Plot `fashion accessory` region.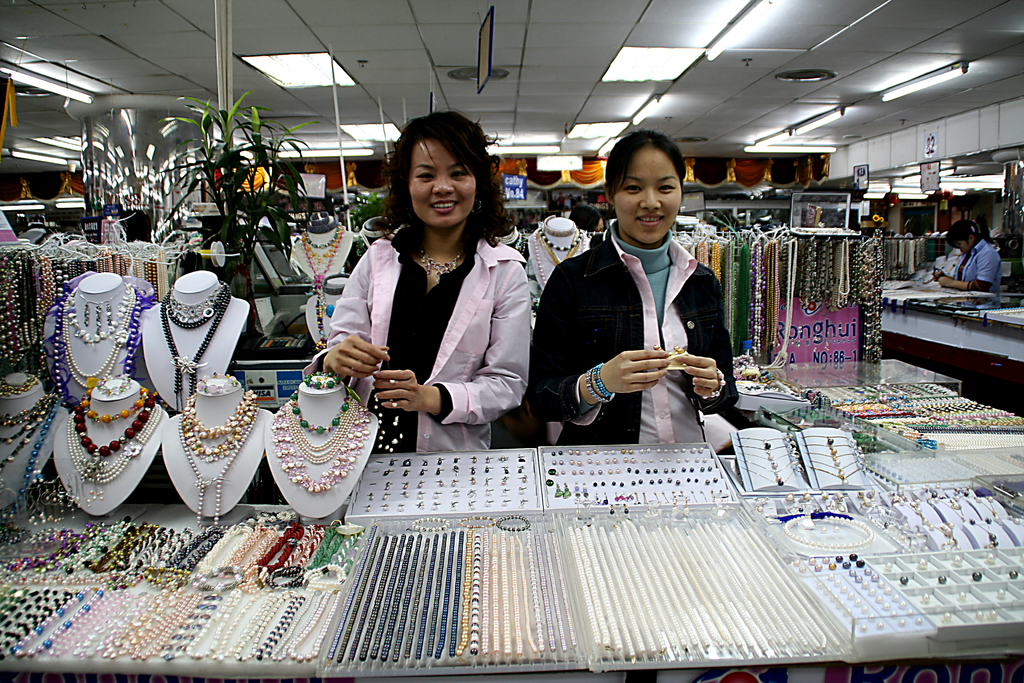
Plotted at box=[583, 365, 611, 404].
